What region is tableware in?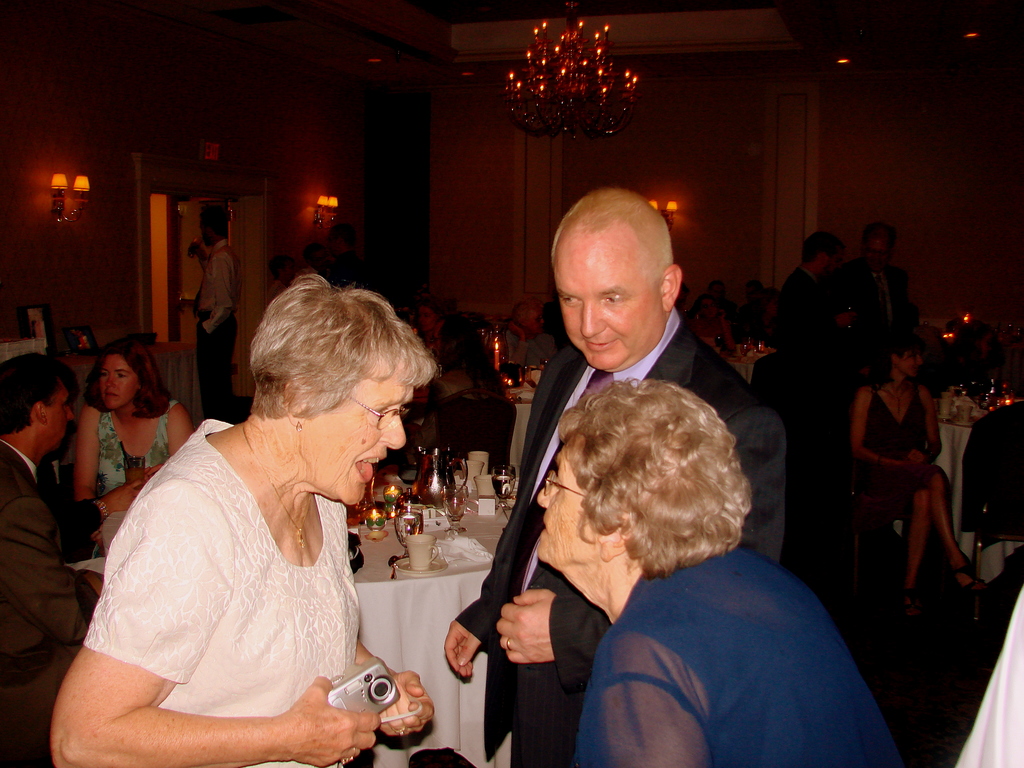
(left=394, top=536, right=449, bottom=575).
